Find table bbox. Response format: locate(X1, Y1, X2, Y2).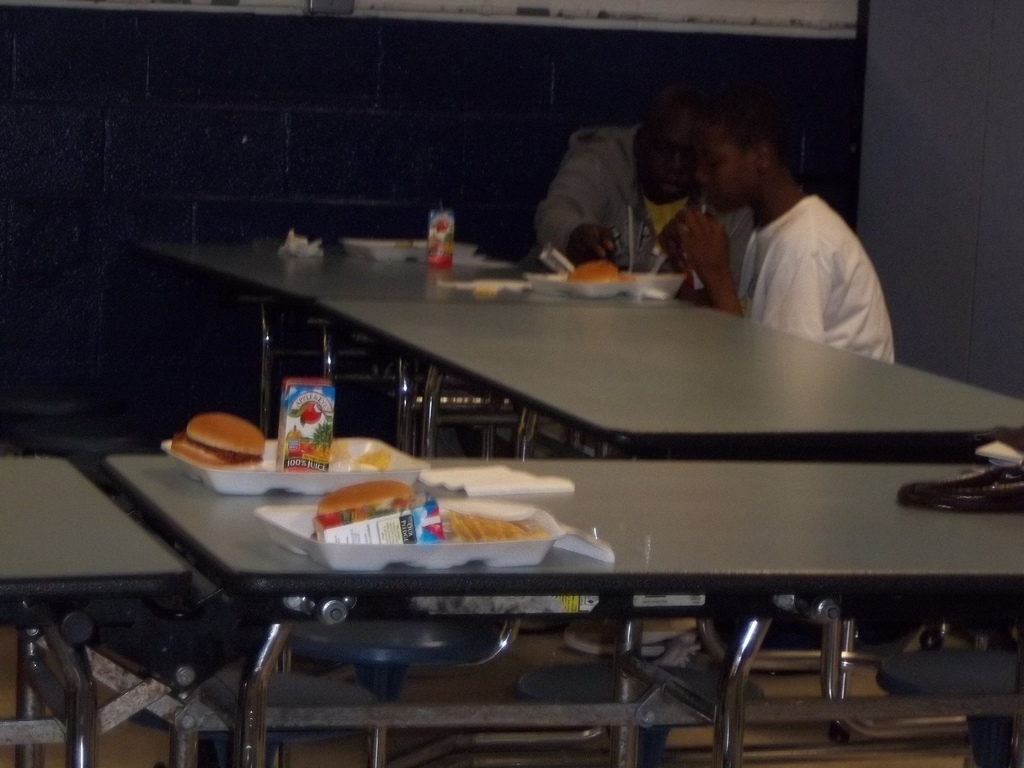
locate(0, 442, 202, 767).
